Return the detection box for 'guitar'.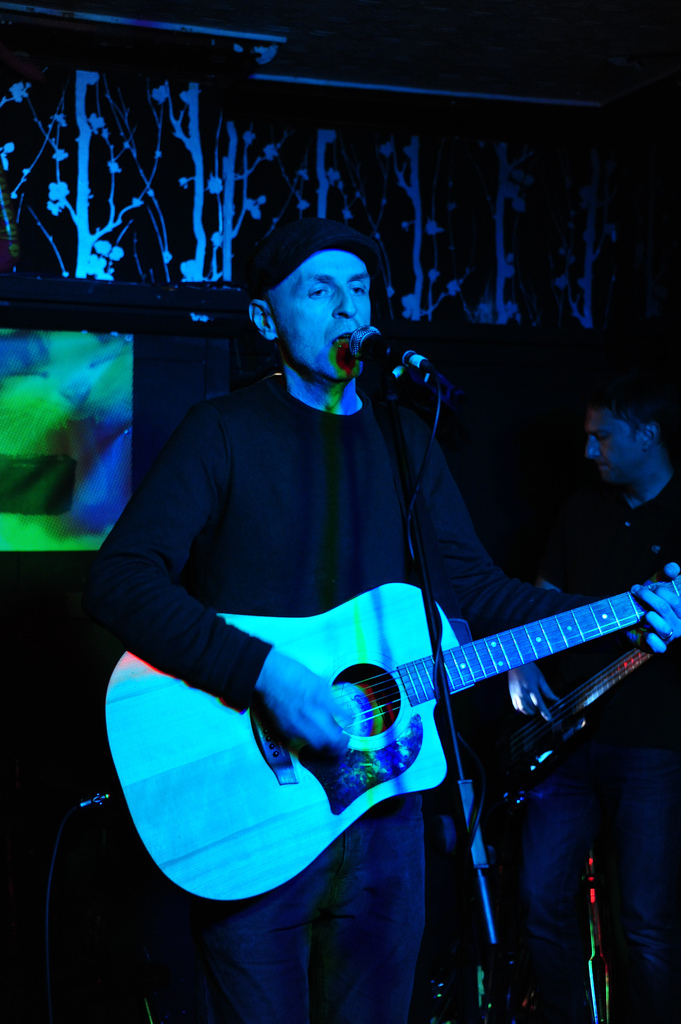
(left=102, top=582, right=680, bottom=899).
